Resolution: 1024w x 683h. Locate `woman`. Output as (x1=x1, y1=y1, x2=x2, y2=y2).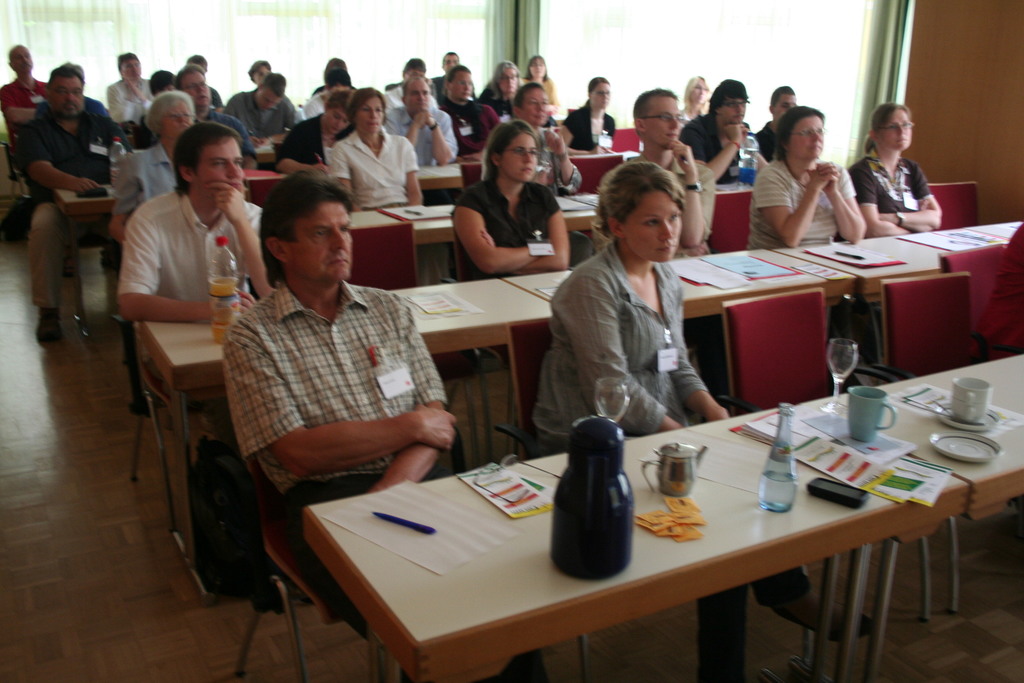
(x1=741, y1=99, x2=867, y2=252).
